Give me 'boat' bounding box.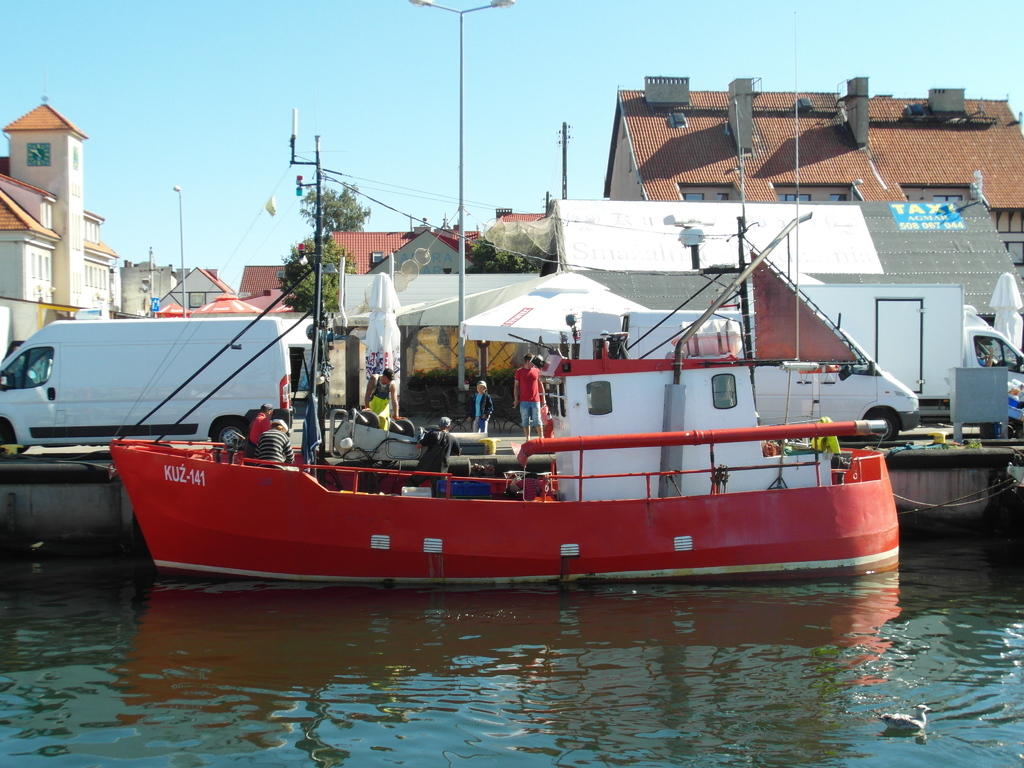
BBox(103, 1, 906, 589).
